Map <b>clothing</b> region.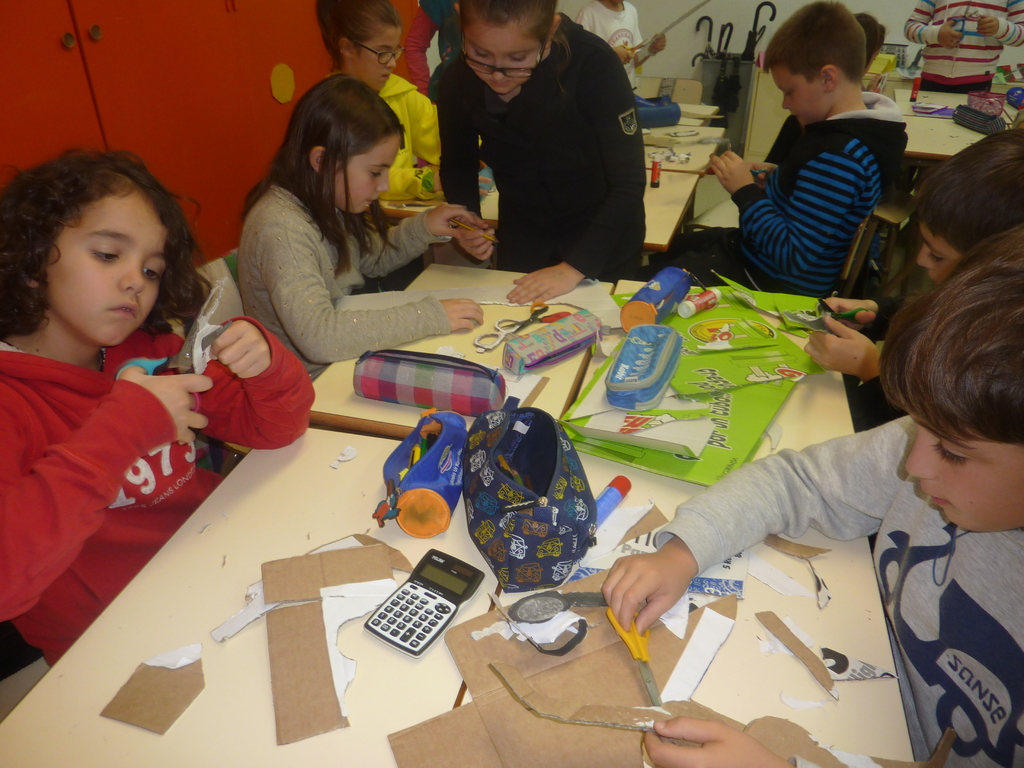
Mapped to [x1=0, y1=301, x2=318, y2=669].
